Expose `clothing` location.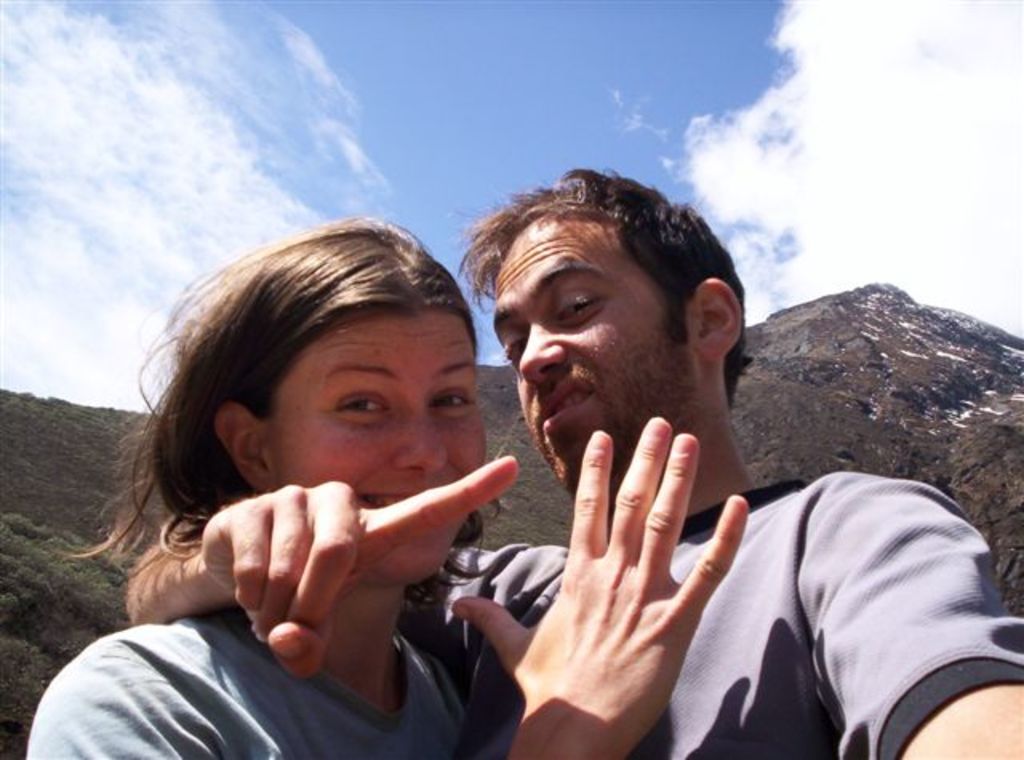
Exposed at x1=24, y1=606, x2=472, y2=758.
